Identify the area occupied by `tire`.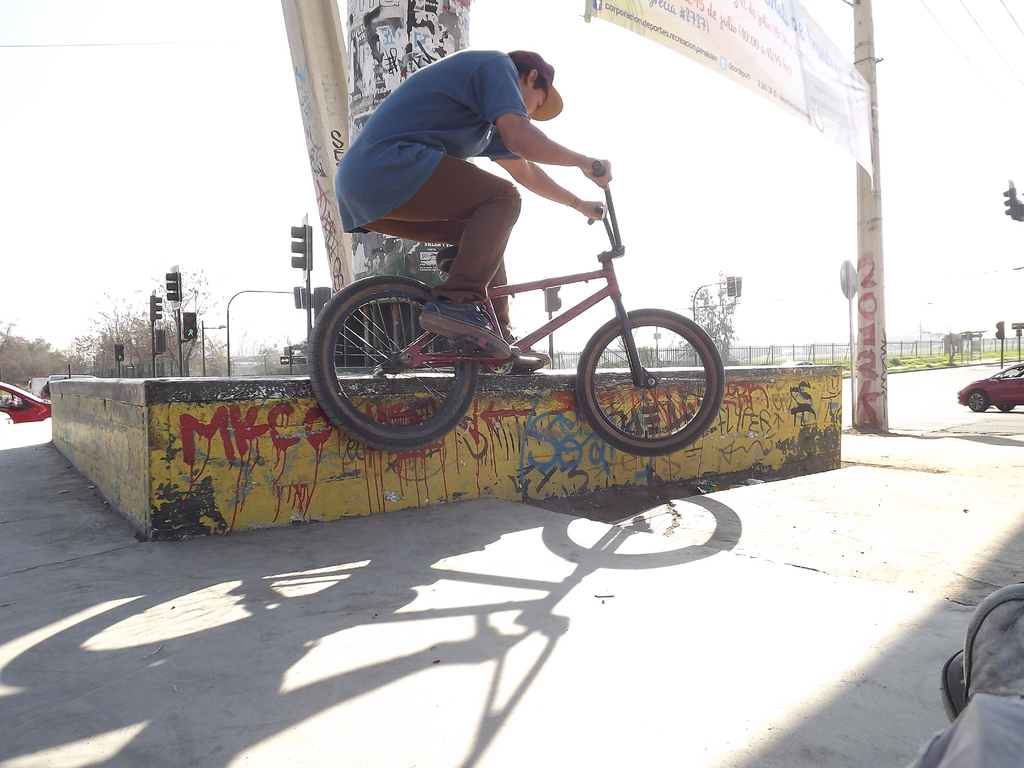
Area: BBox(577, 307, 724, 456).
